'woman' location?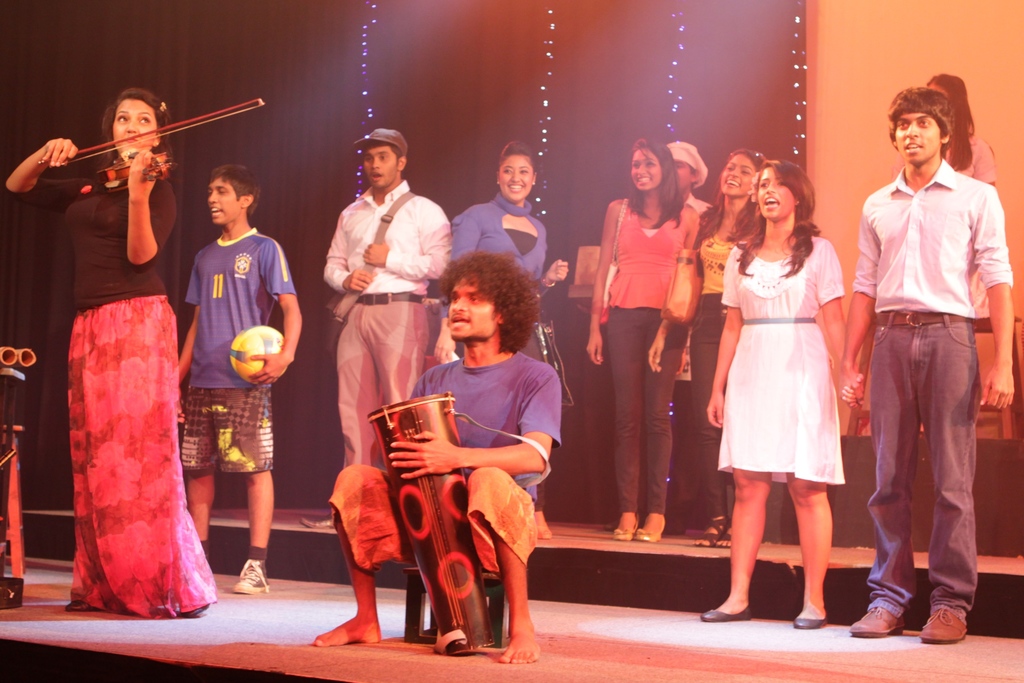
<region>589, 129, 707, 545</region>
